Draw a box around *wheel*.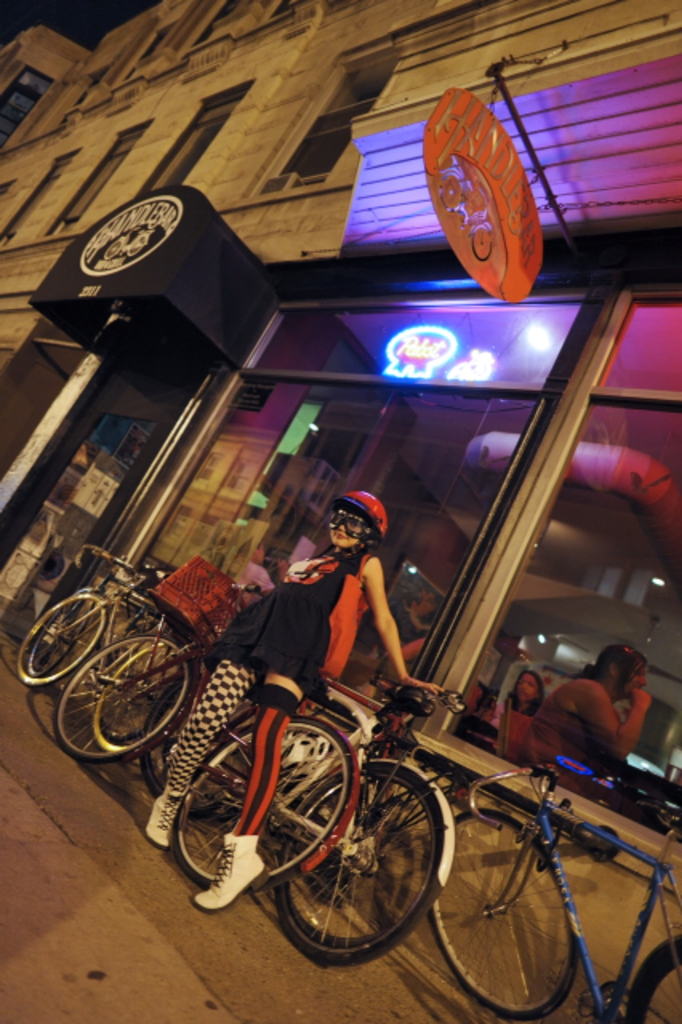
624/938/680/1022.
